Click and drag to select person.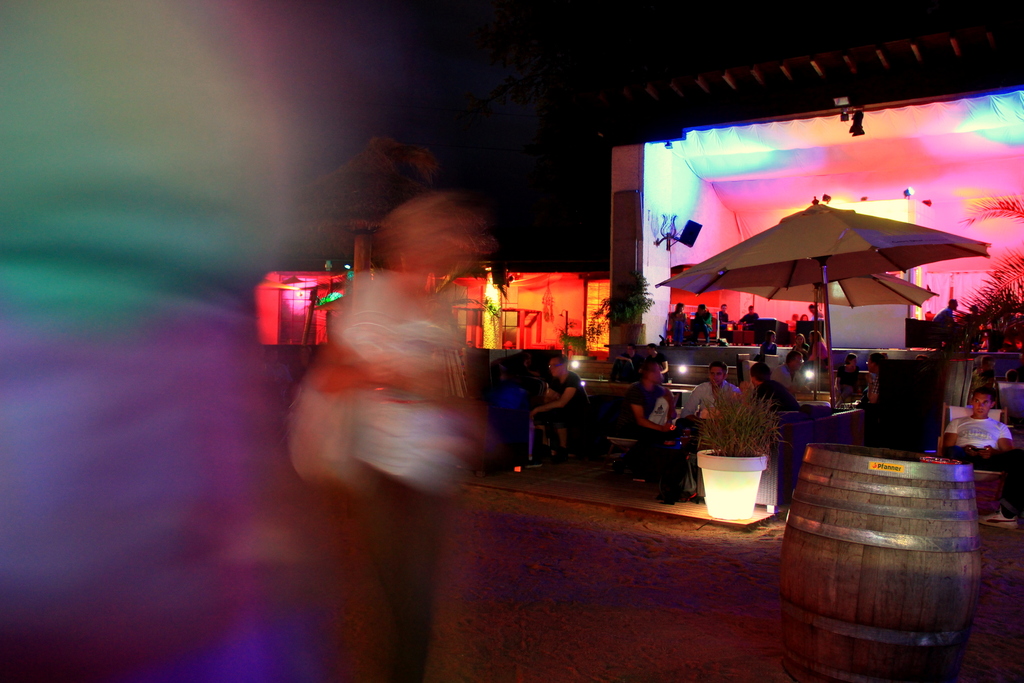
Selection: region(633, 358, 691, 505).
